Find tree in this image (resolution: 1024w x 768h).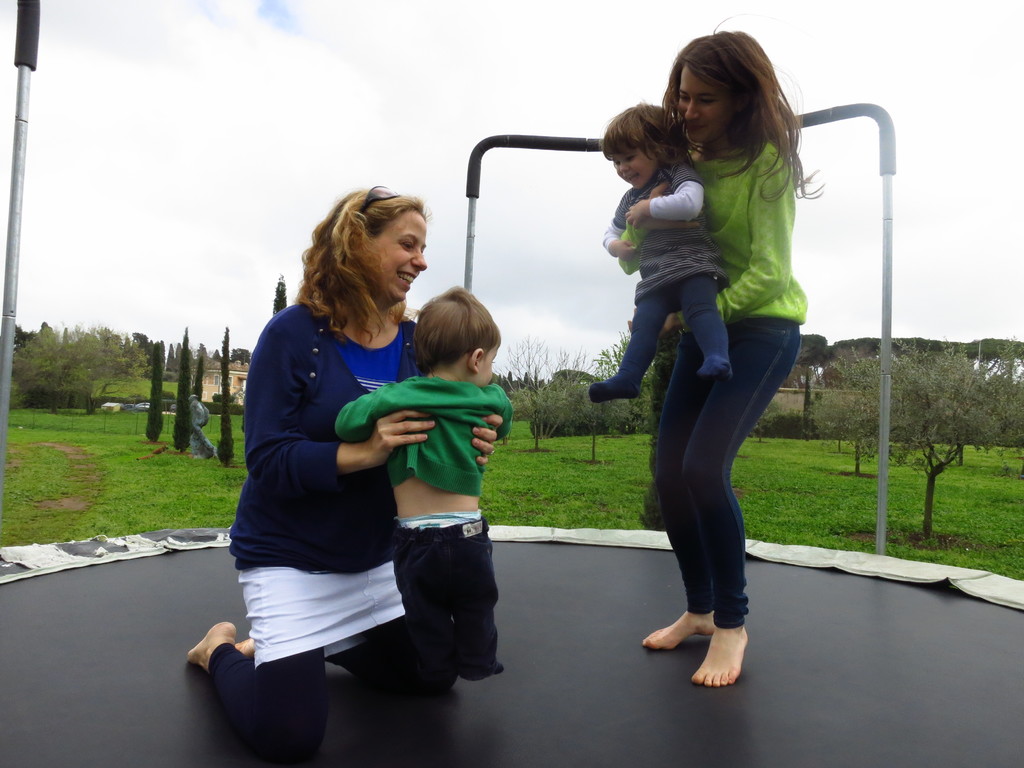
507:332:595:452.
